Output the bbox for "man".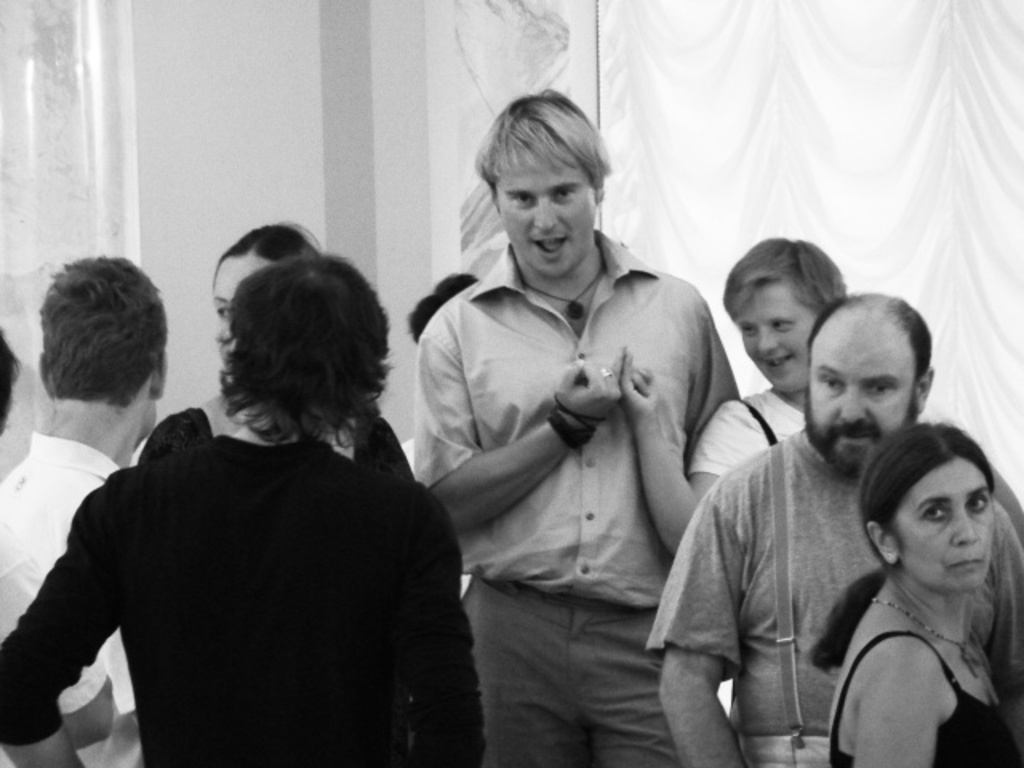
(0, 245, 142, 717).
